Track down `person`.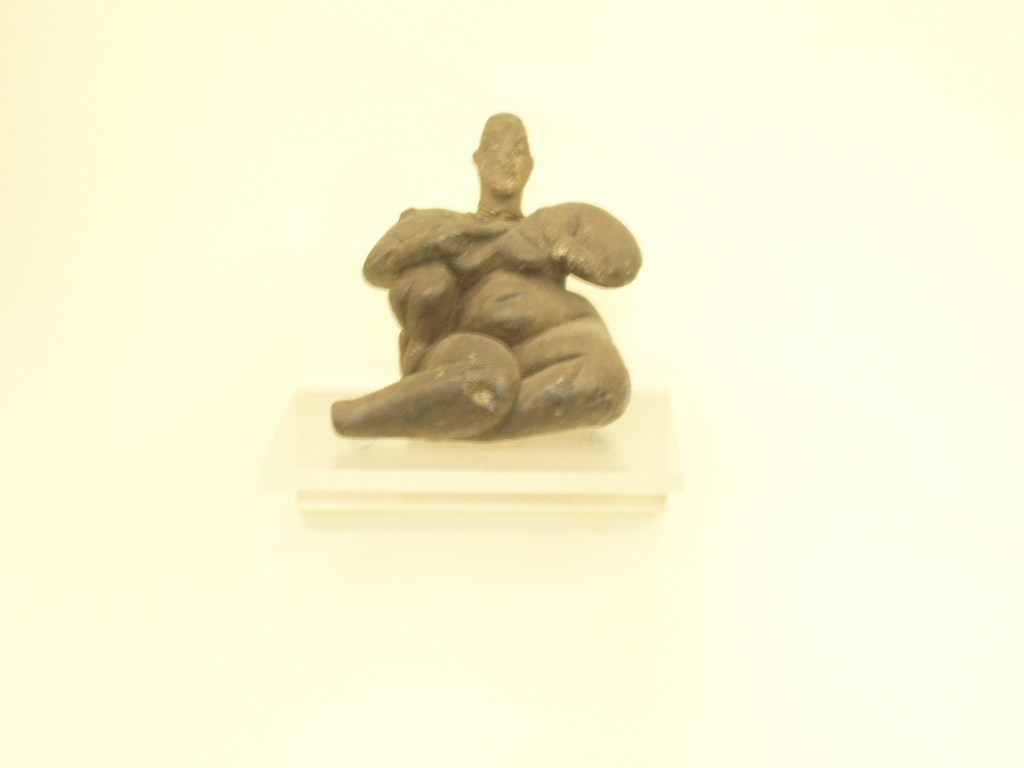
Tracked to {"left": 326, "top": 92, "right": 647, "bottom": 483}.
